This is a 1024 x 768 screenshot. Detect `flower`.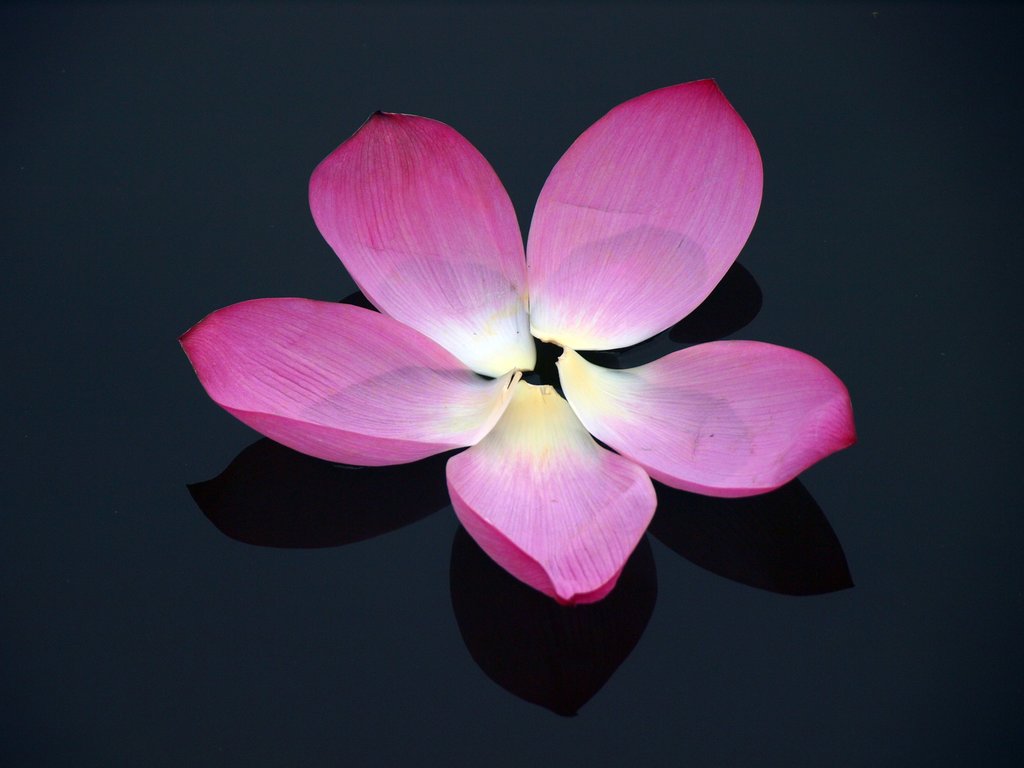
bbox=(174, 83, 901, 631).
